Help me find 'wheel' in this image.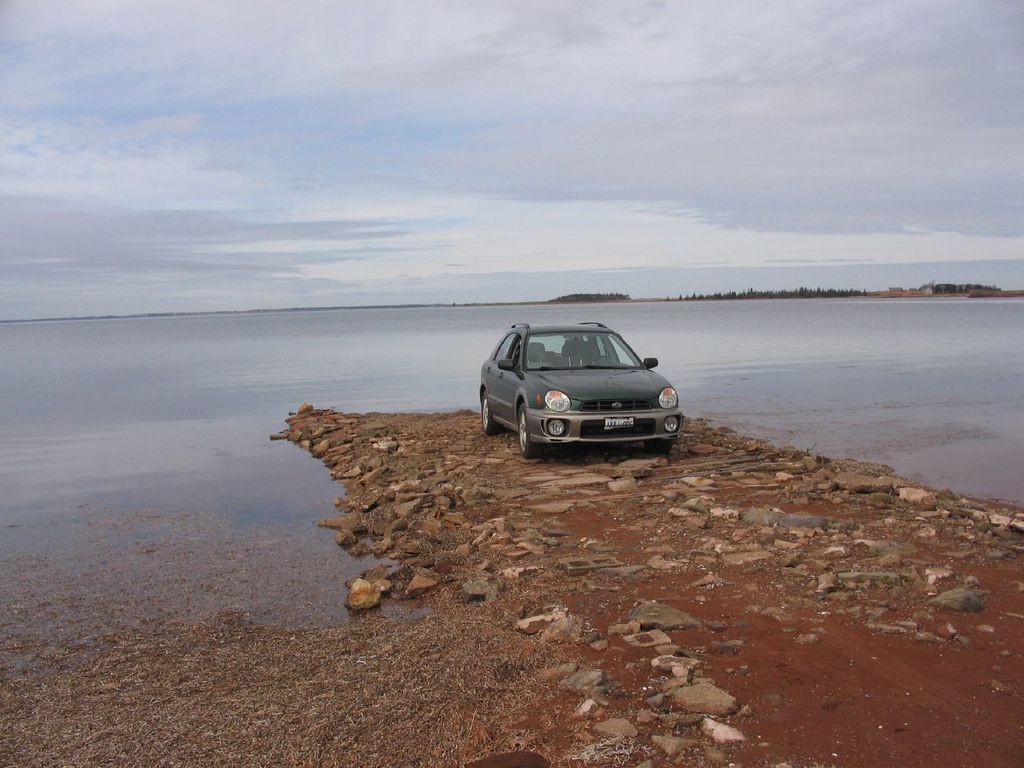
Found it: select_region(514, 402, 546, 460).
